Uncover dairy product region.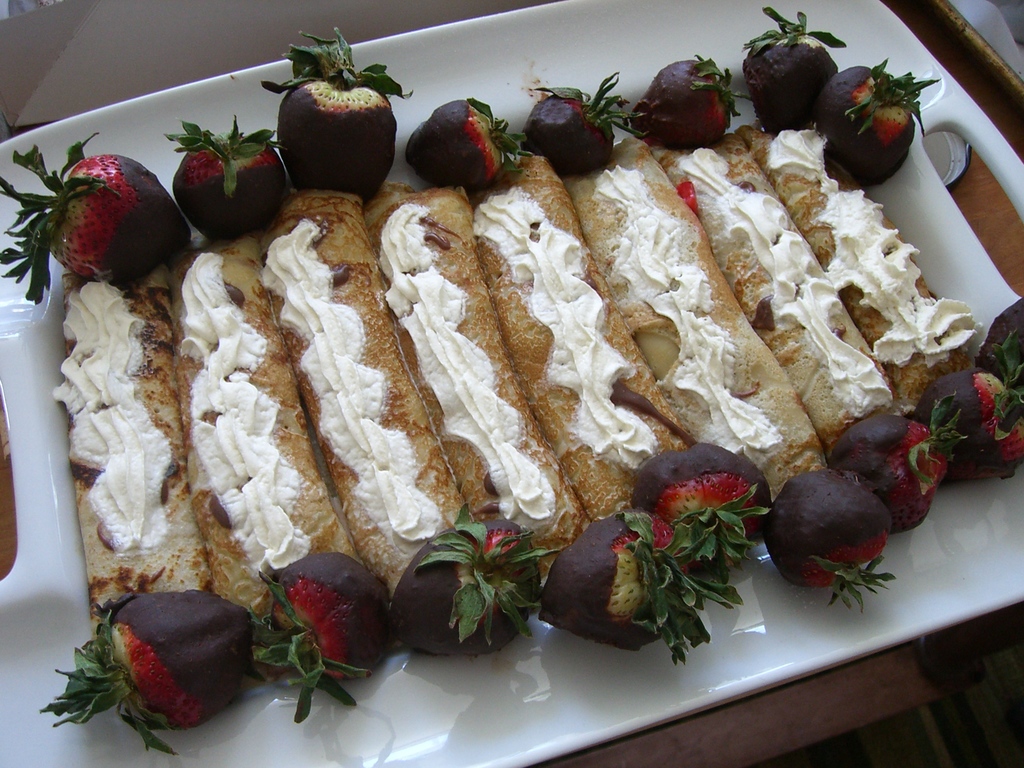
Uncovered: <box>477,188,655,477</box>.
